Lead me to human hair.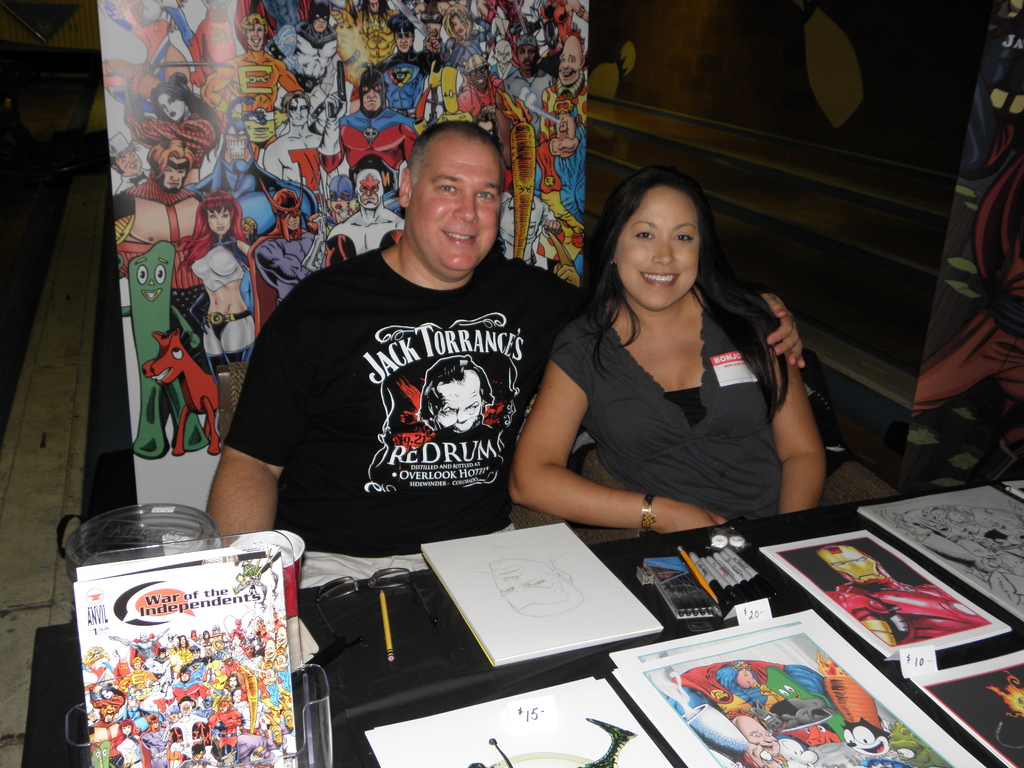
Lead to x1=443, y1=5, x2=477, y2=45.
